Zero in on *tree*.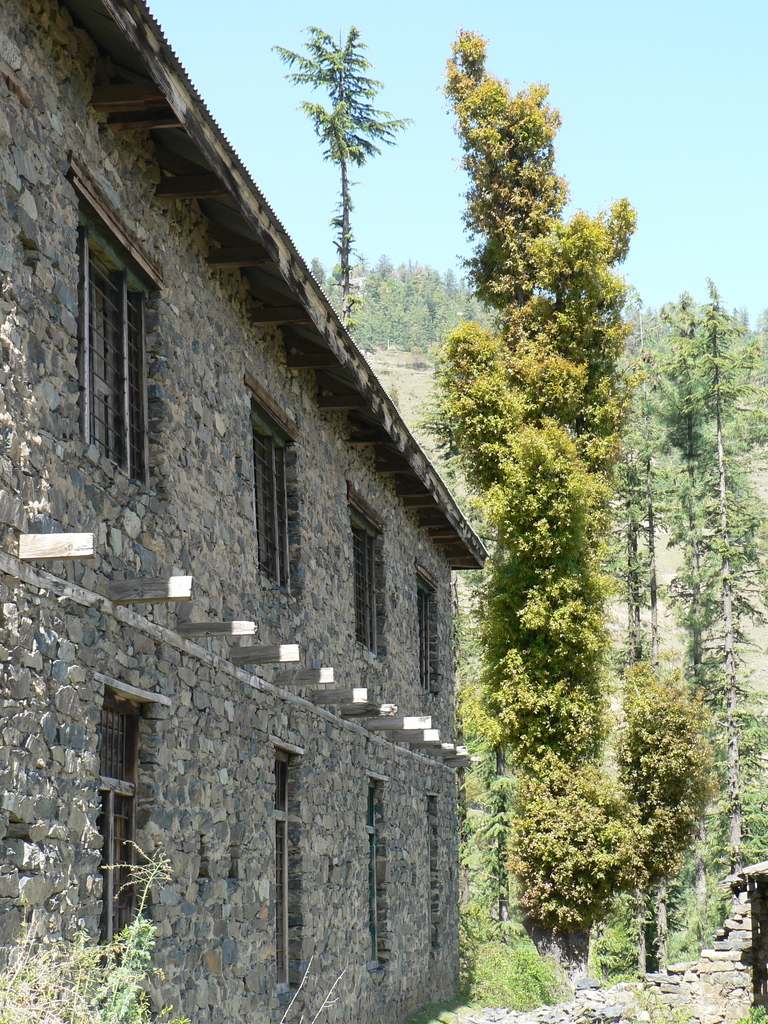
Zeroed in: [609,655,717,904].
